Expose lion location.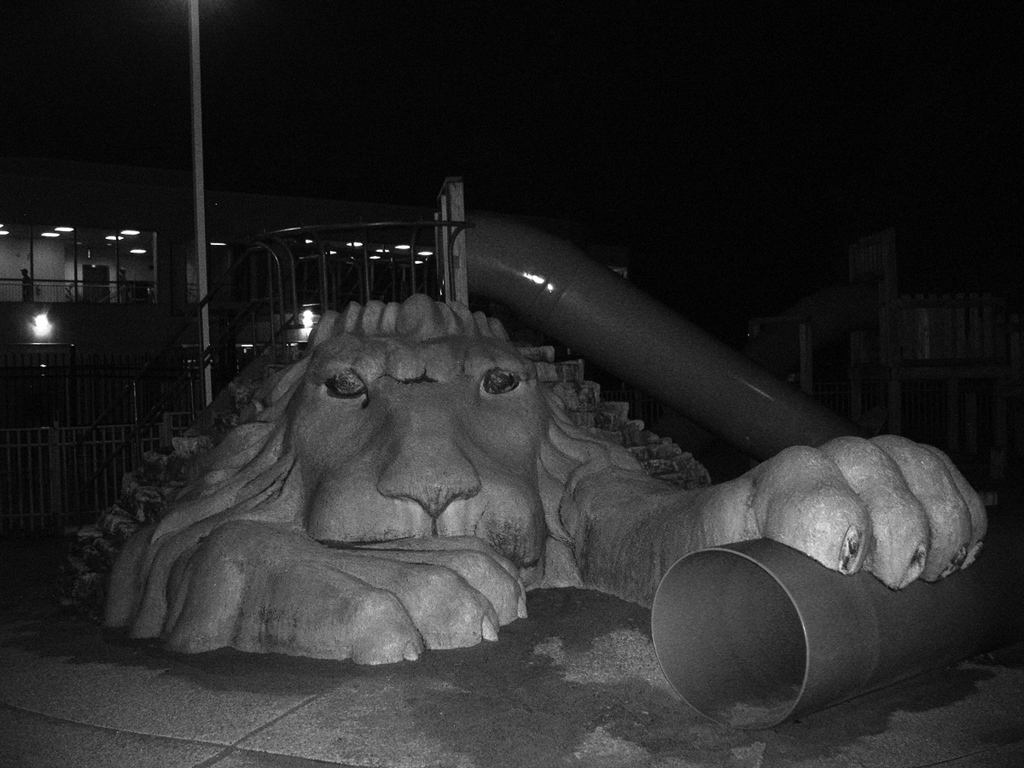
Exposed at 100, 296, 988, 665.
